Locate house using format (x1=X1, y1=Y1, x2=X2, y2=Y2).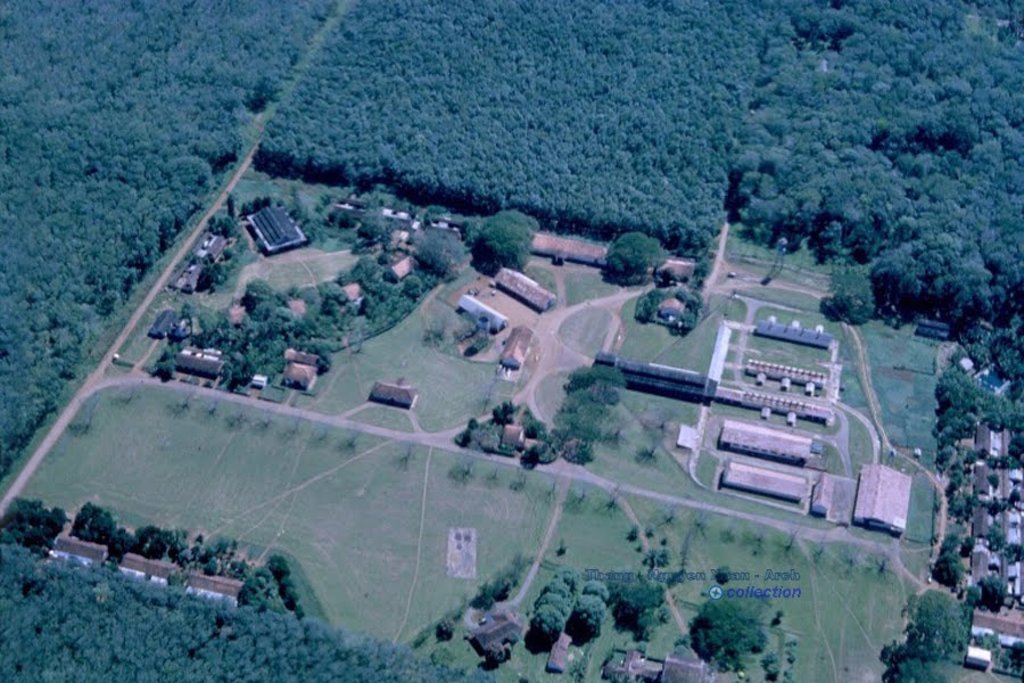
(x1=182, y1=343, x2=228, y2=372).
